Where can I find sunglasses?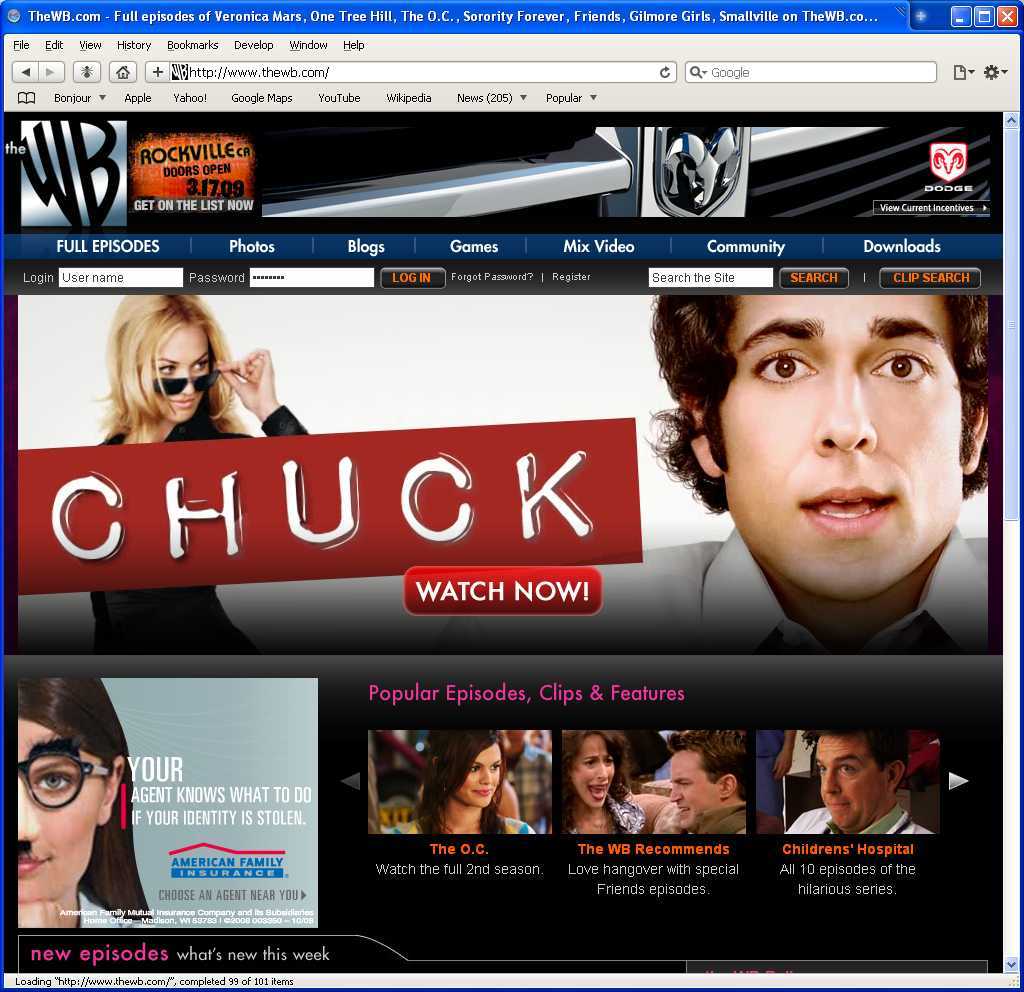
You can find it at BBox(152, 359, 219, 396).
